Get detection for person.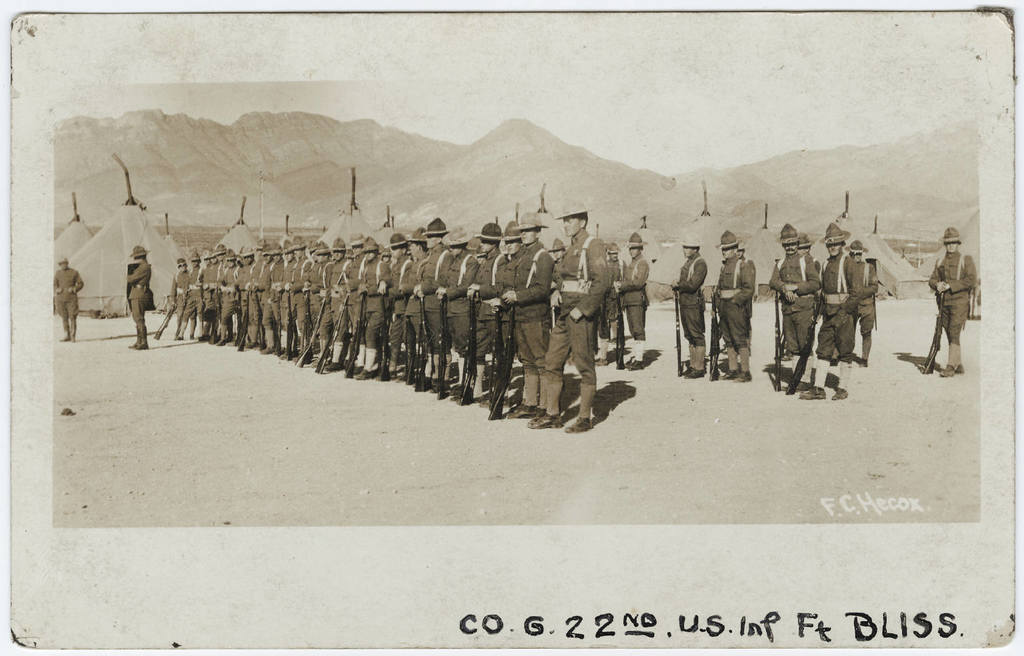
Detection: 939,220,990,376.
